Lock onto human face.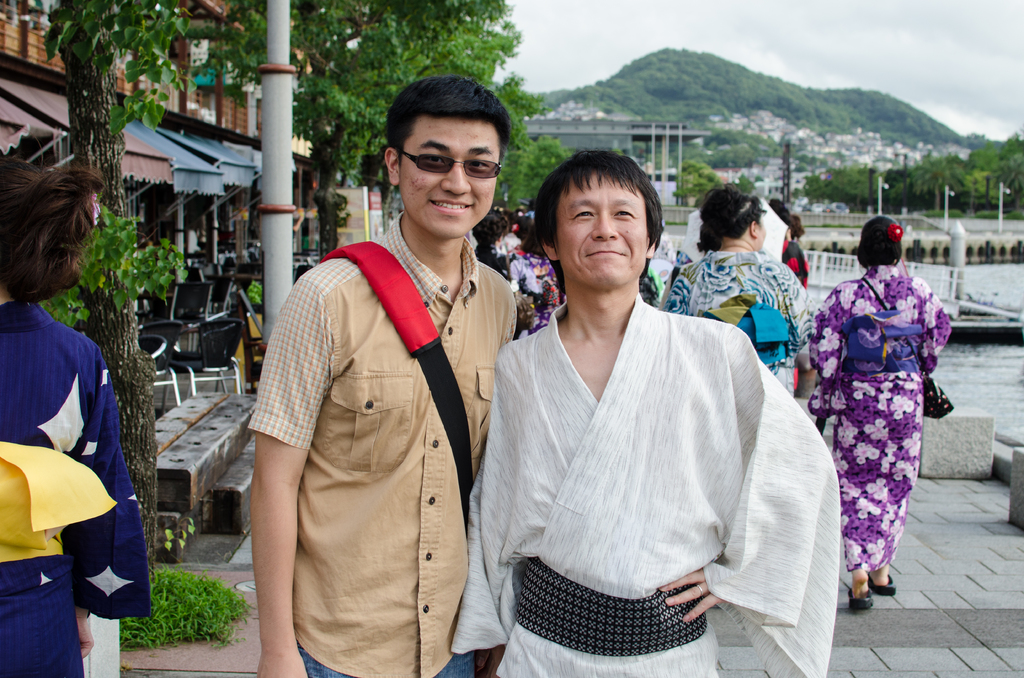
Locked: 555/174/645/287.
